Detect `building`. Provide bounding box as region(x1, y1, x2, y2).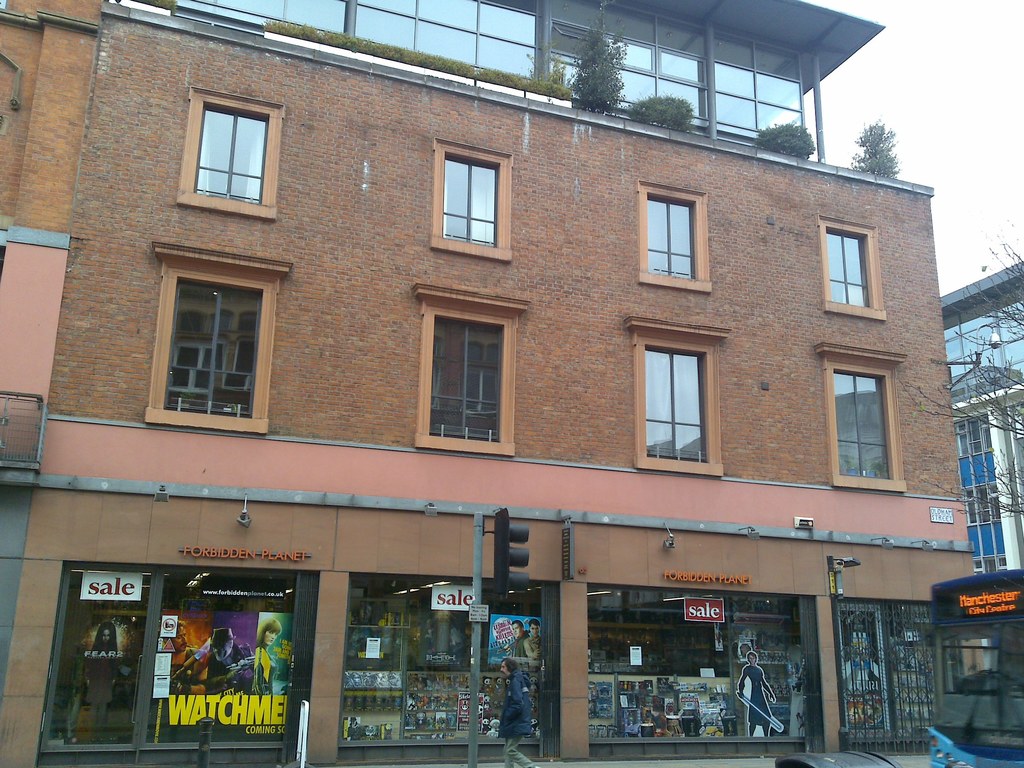
region(0, 0, 982, 767).
